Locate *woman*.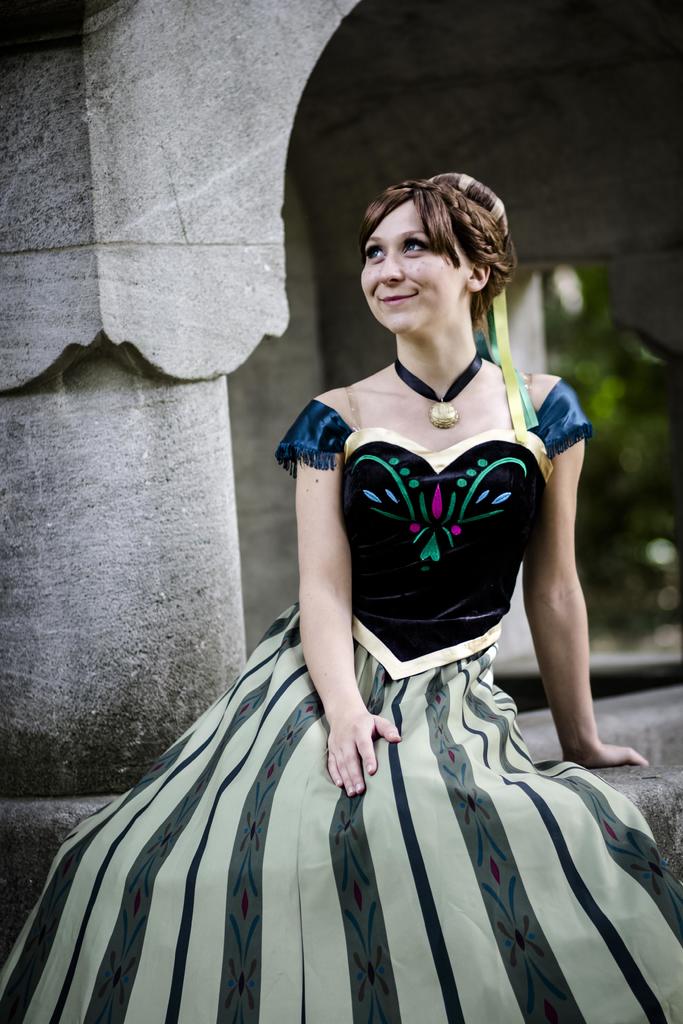
Bounding box: 156:130:613:1023.
